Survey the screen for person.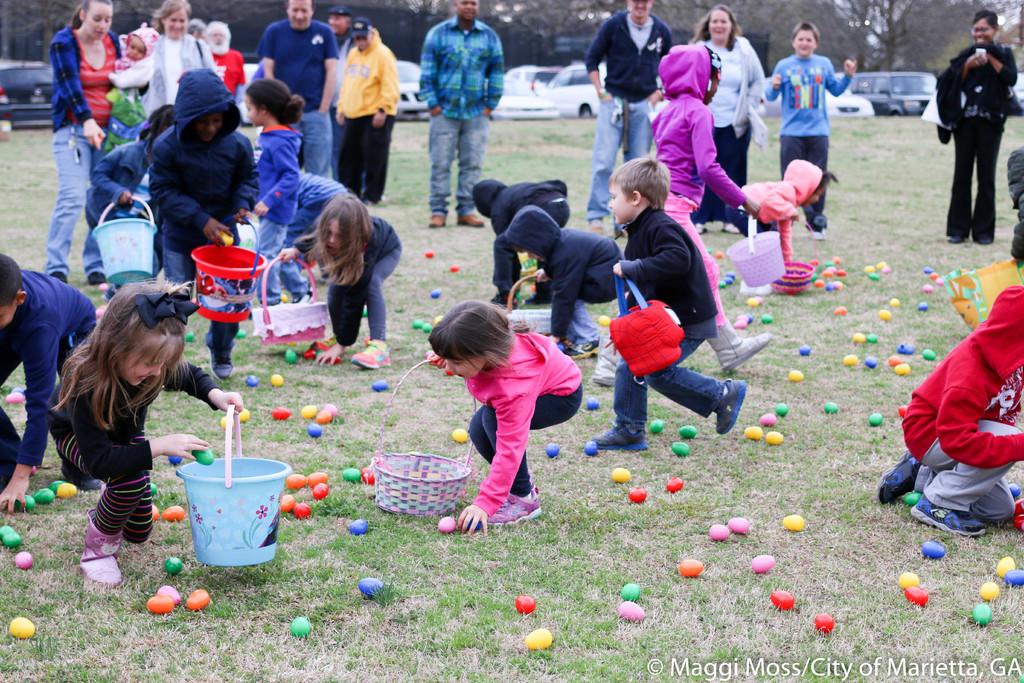
Survey found: locate(342, 16, 399, 204).
